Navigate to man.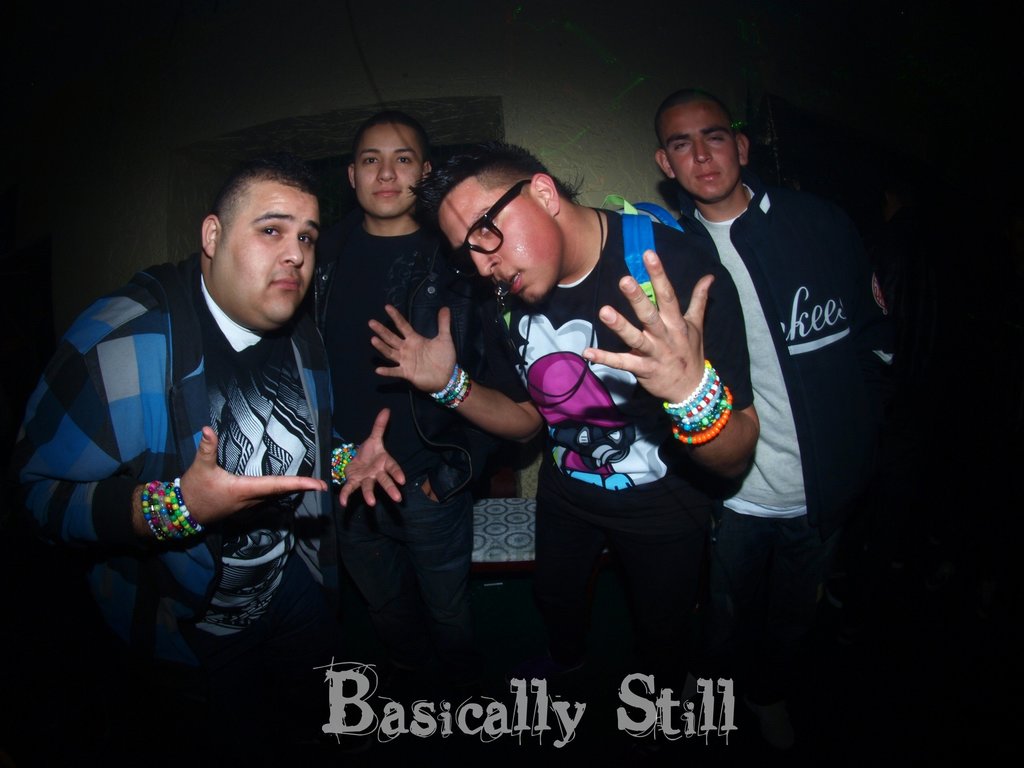
Navigation target: bbox=(324, 110, 536, 767).
